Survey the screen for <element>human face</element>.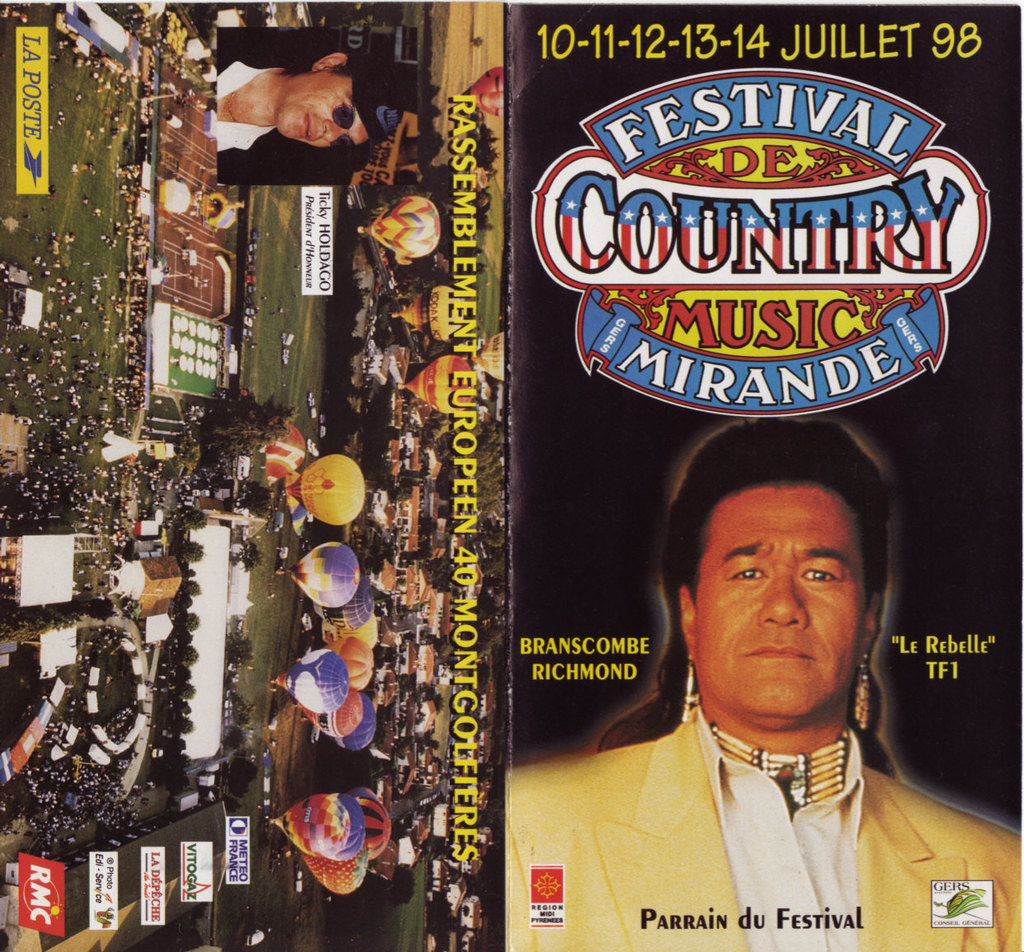
Survey found: 275,64,367,151.
